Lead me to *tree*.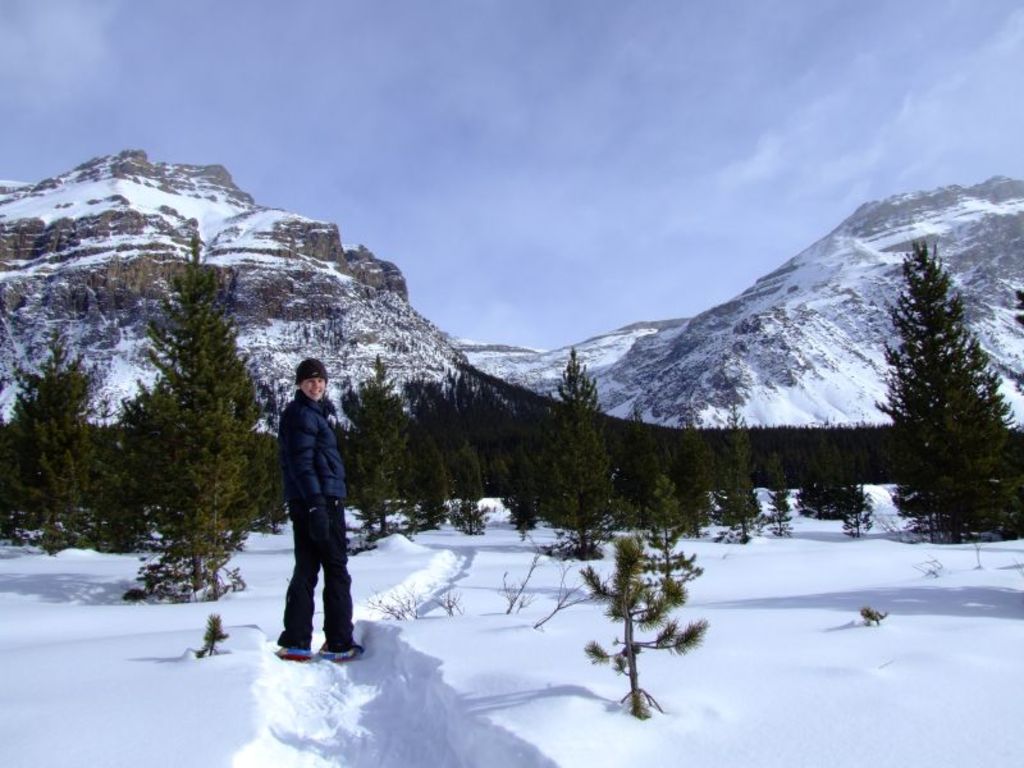
Lead to box=[0, 332, 93, 531].
